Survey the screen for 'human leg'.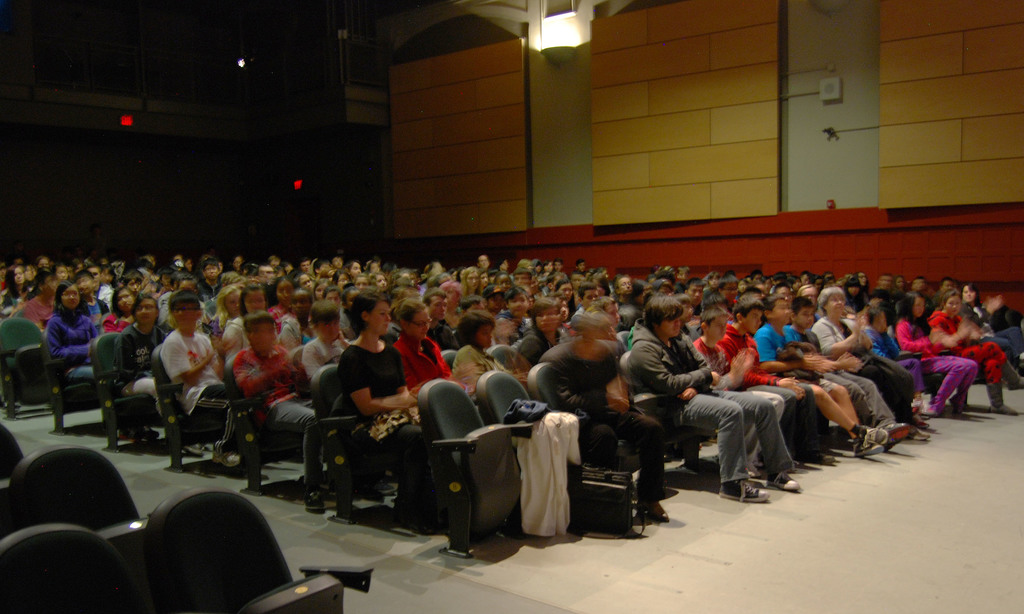
Survey found: rect(186, 380, 234, 462).
